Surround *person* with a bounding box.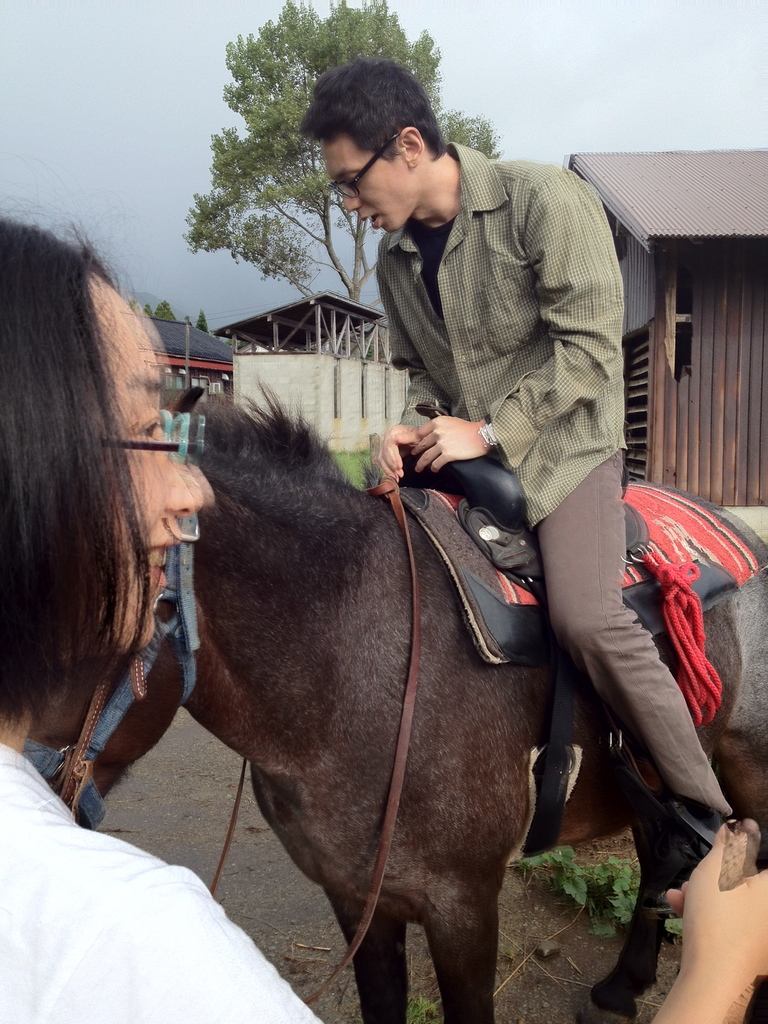
296 59 735 815.
